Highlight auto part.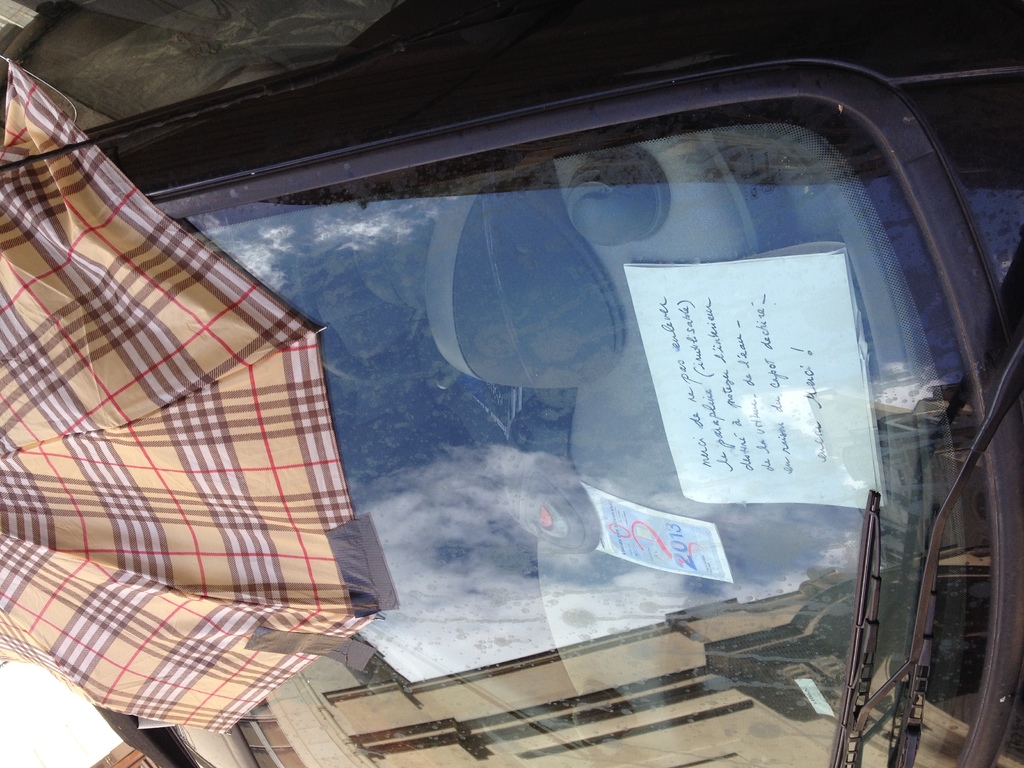
Highlighted region: region(831, 486, 879, 767).
